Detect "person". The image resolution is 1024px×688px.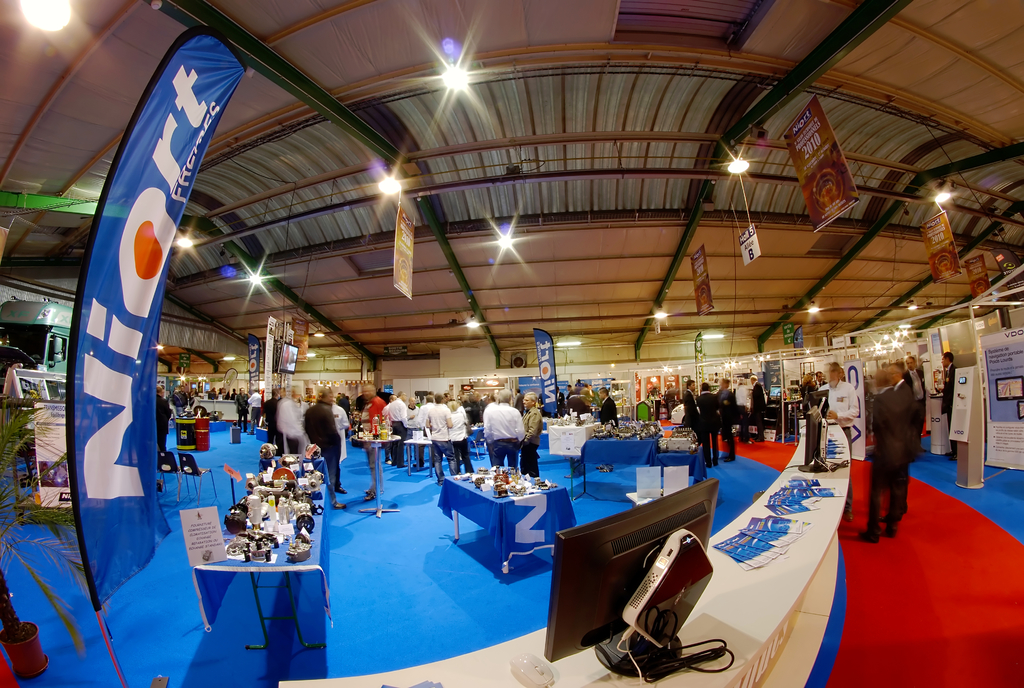
721:382:742:465.
